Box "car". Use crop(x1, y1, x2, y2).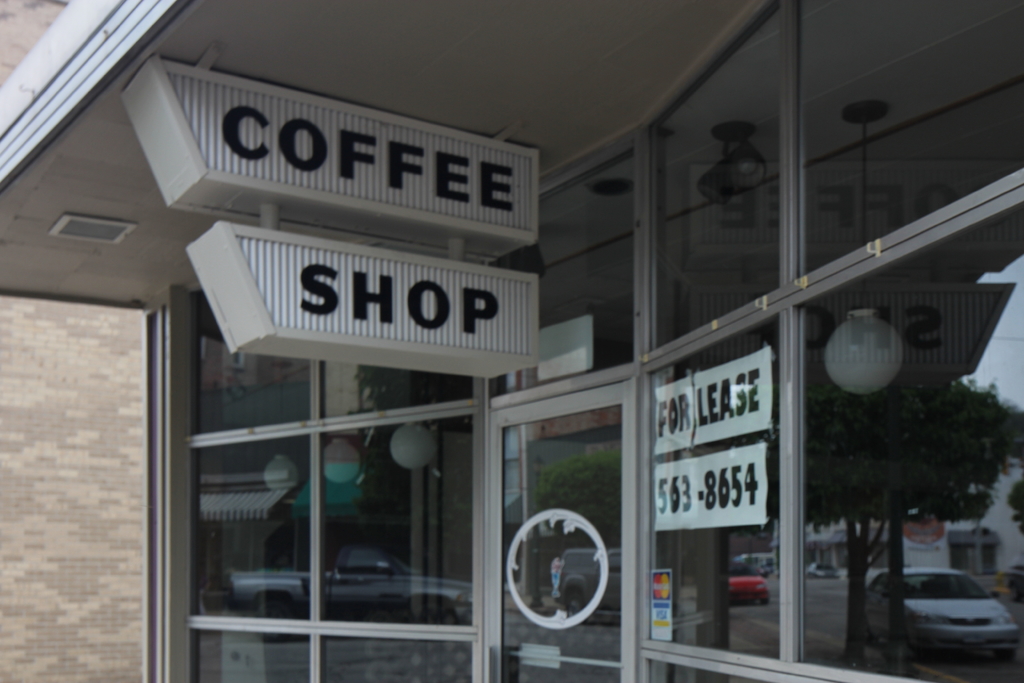
crop(864, 569, 1023, 671).
